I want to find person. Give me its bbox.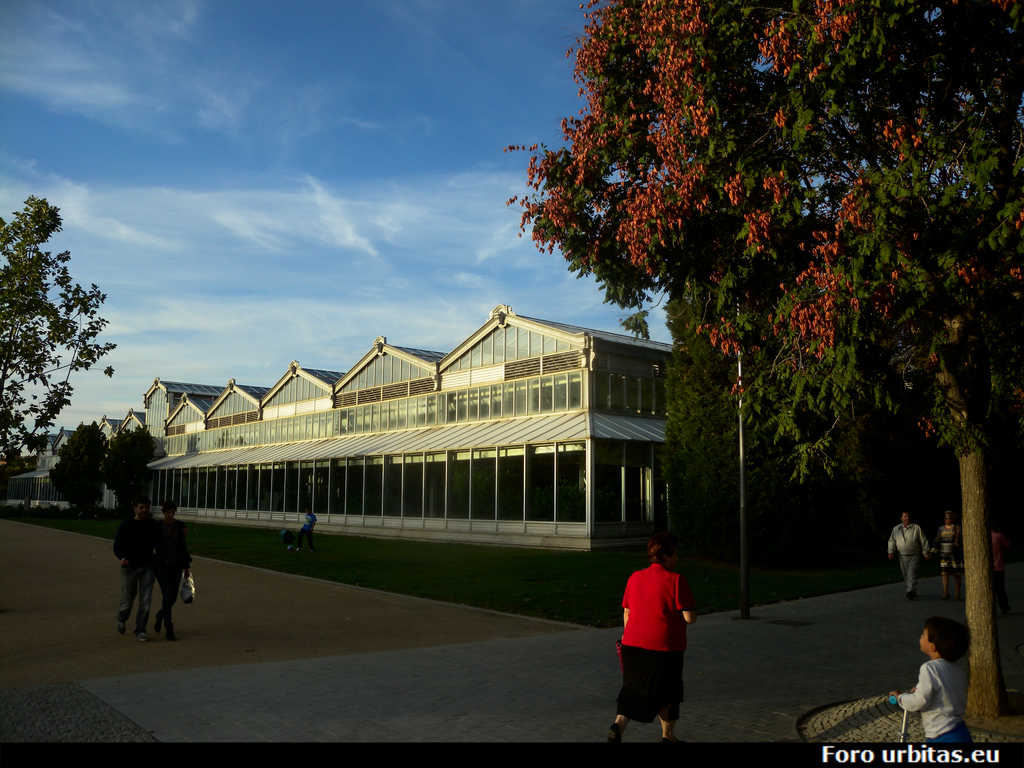
bbox=(886, 509, 932, 602).
